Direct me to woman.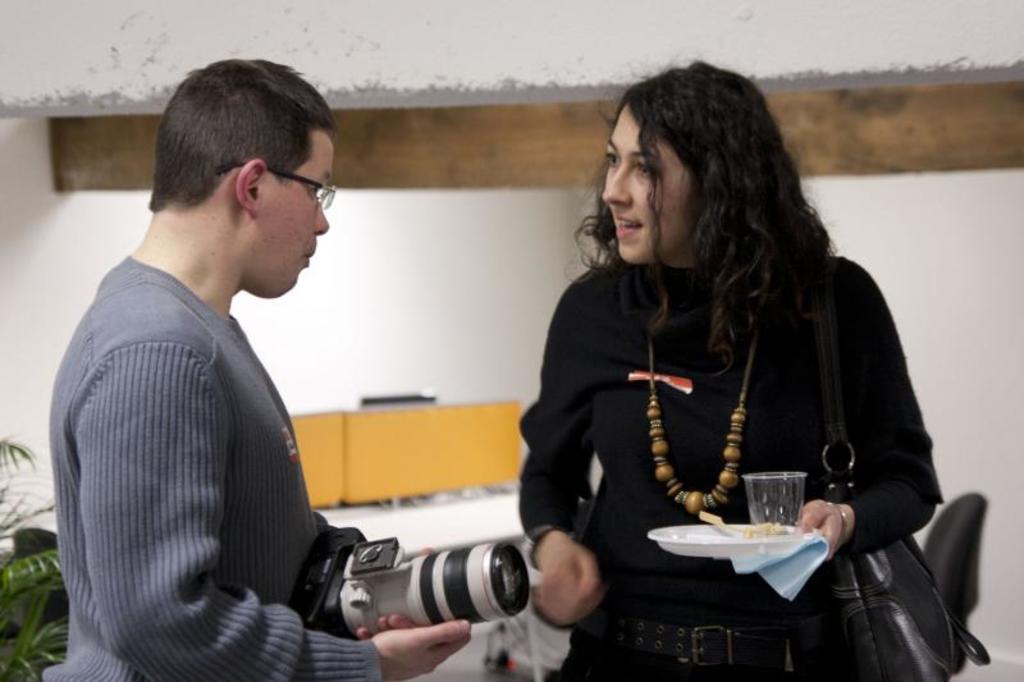
Direction: 526:58:943:681.
